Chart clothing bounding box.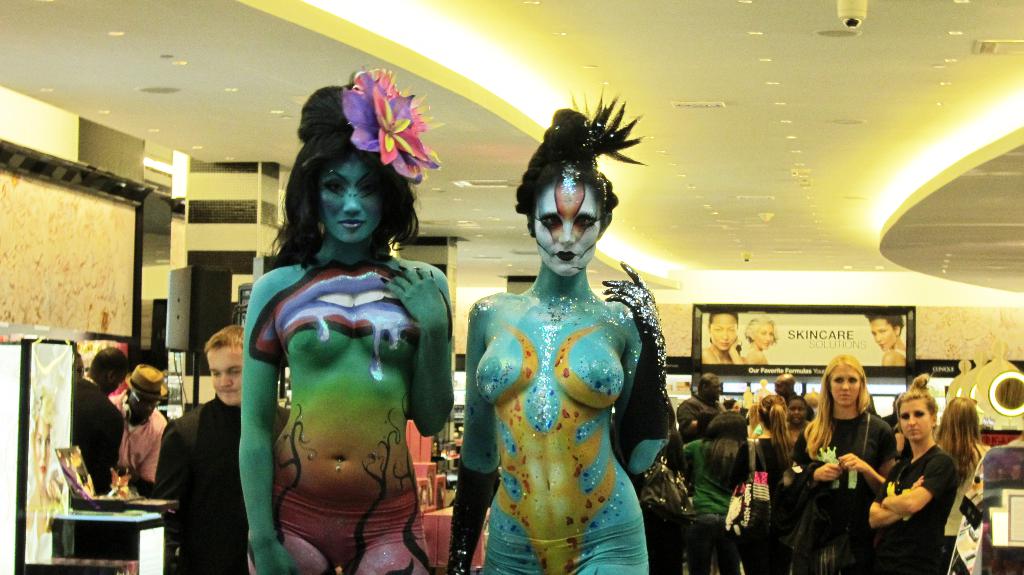
Charted: box(108, 405, 169, 499).
